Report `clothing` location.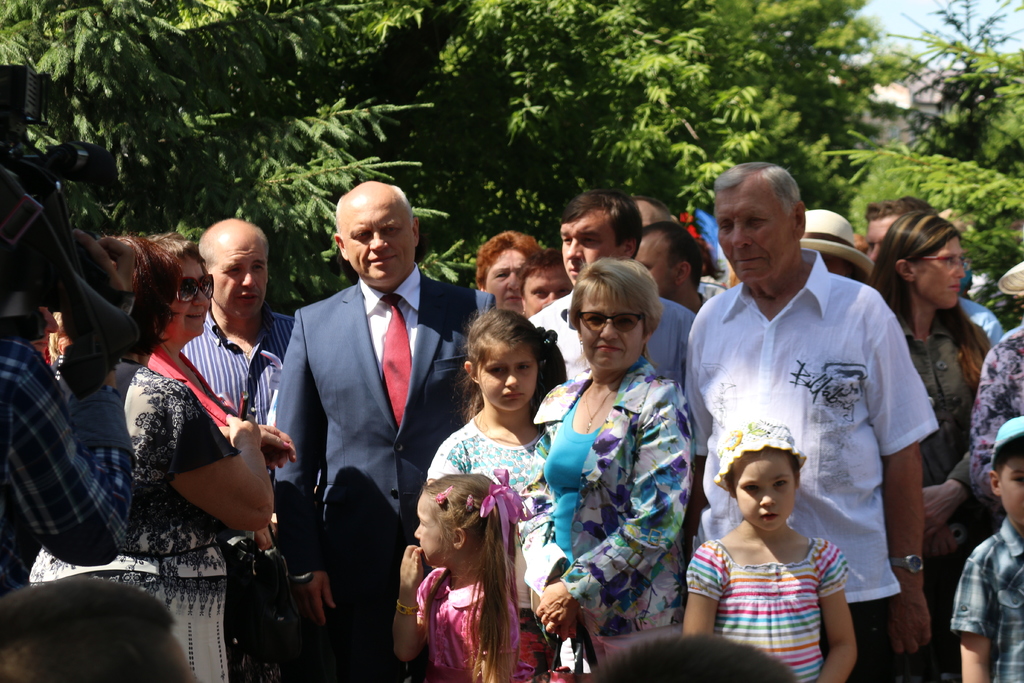
Report: [409,564,520,682].
